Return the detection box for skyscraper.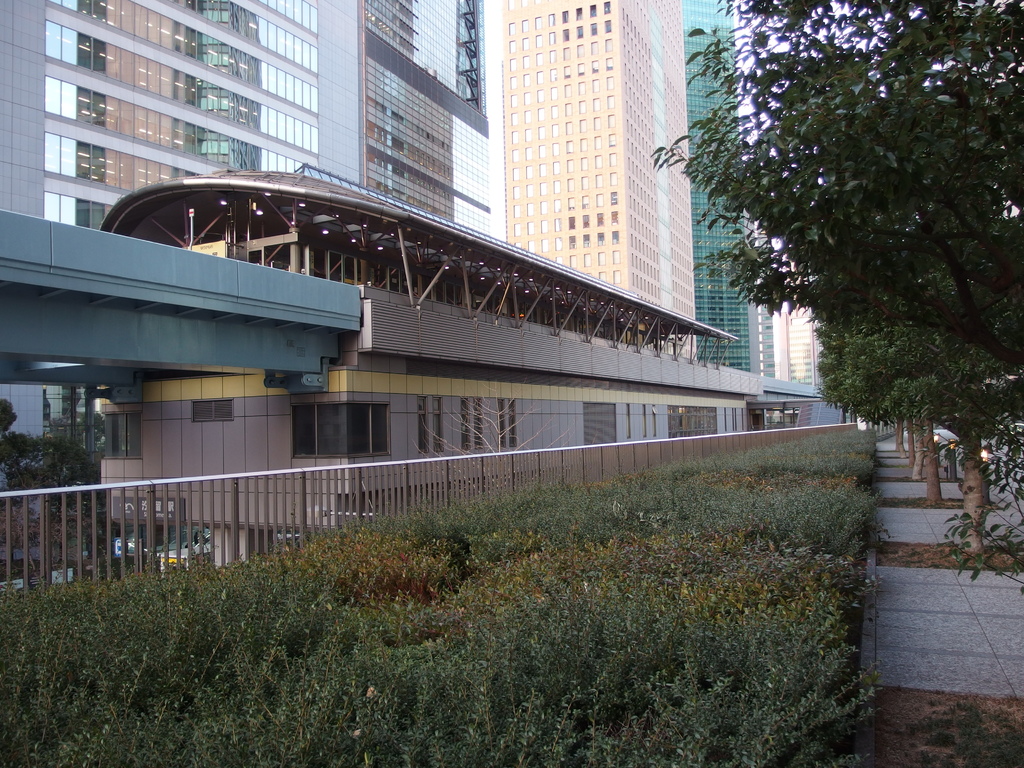
0:1:490:547.
